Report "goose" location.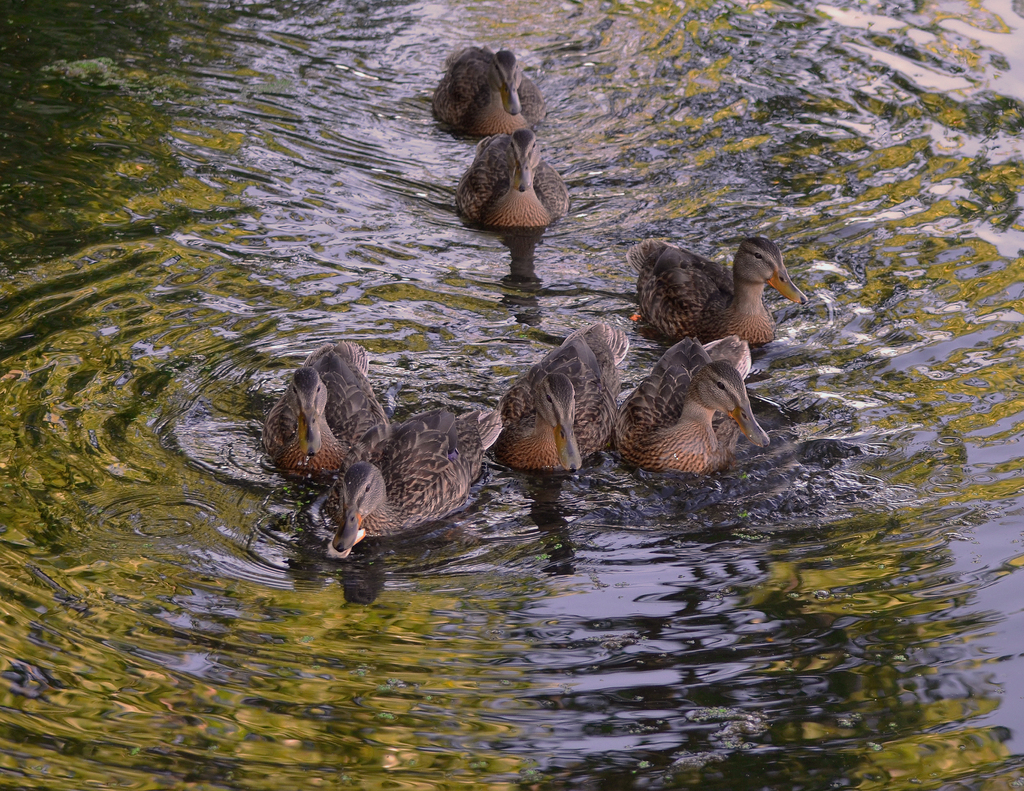
Report: locate(494, 317, 634, 482).
